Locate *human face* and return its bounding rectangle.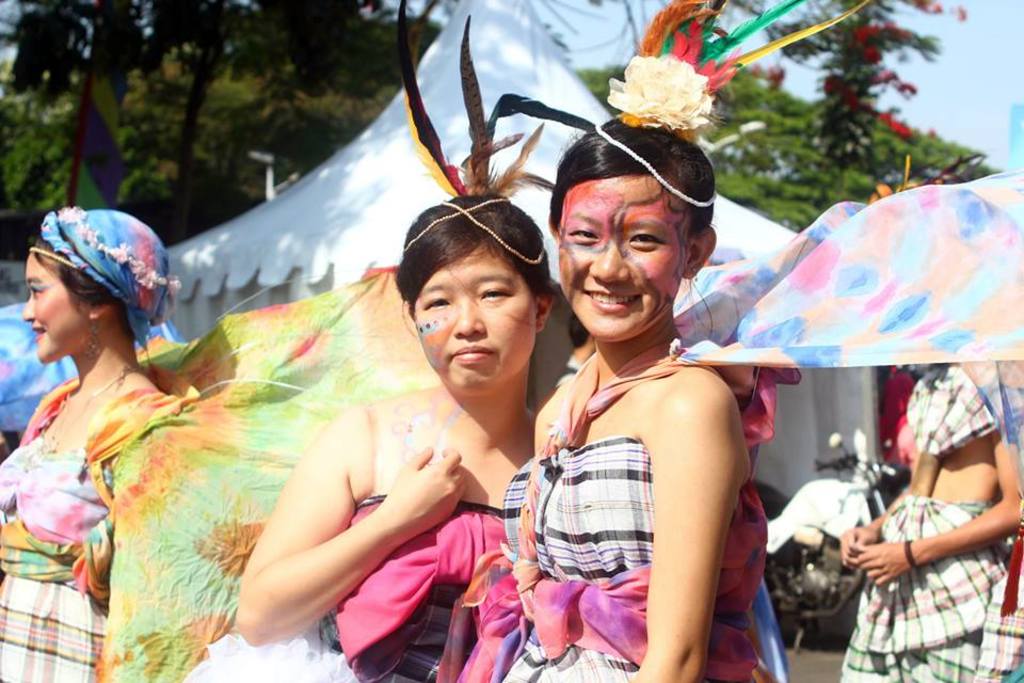
<box>413,243,537,390</box>.
